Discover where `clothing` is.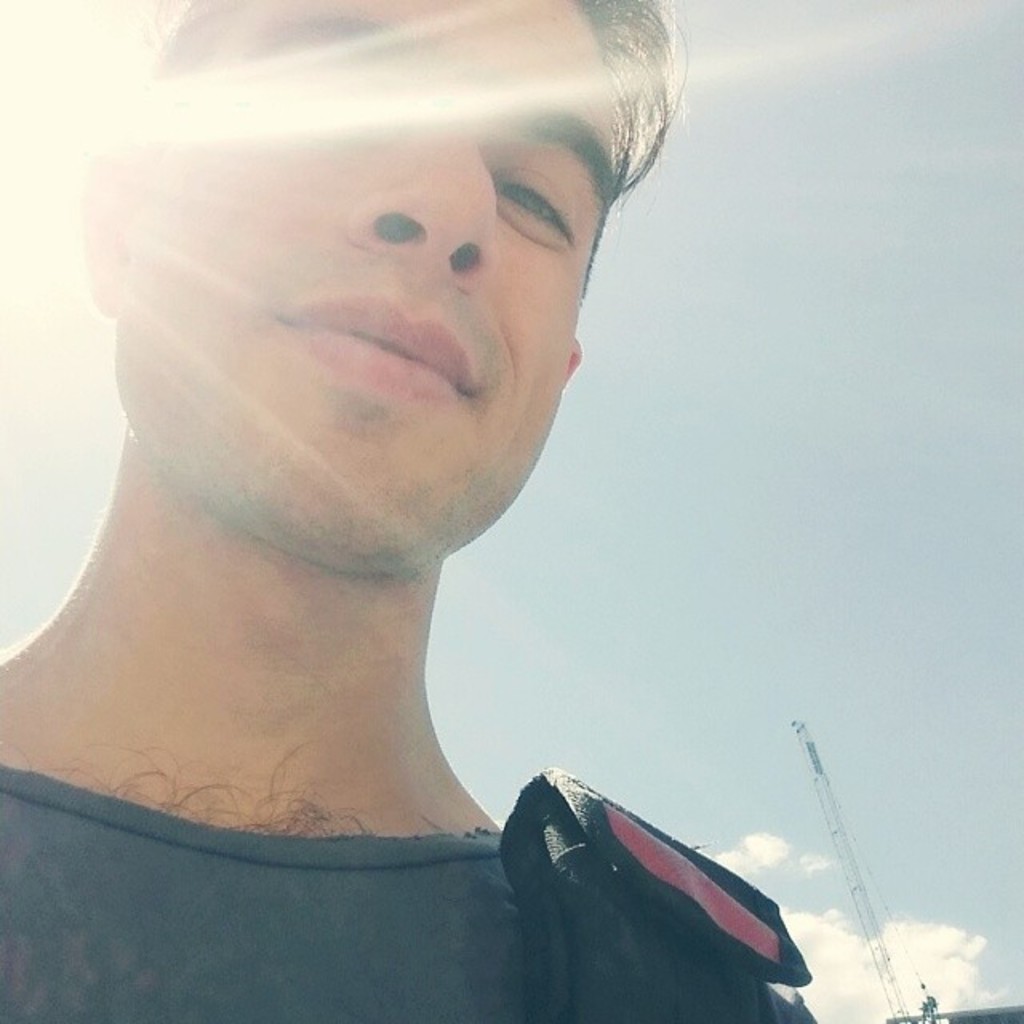
Discovered at bbox=[29, 685, 864, 994].
